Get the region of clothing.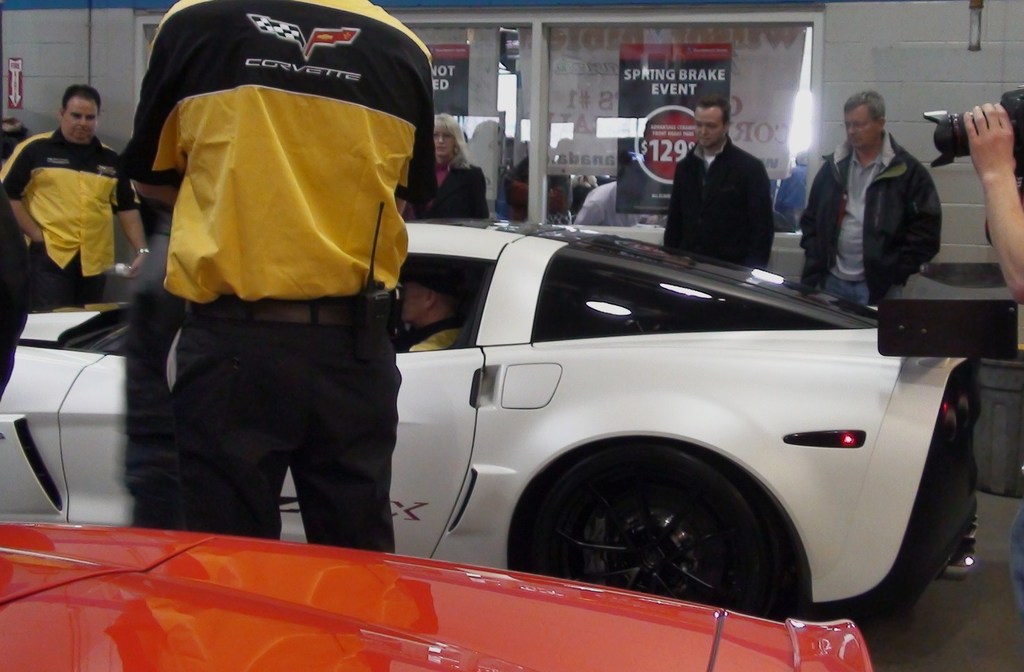
[left=131, top=39, right=437, bottom=529].
